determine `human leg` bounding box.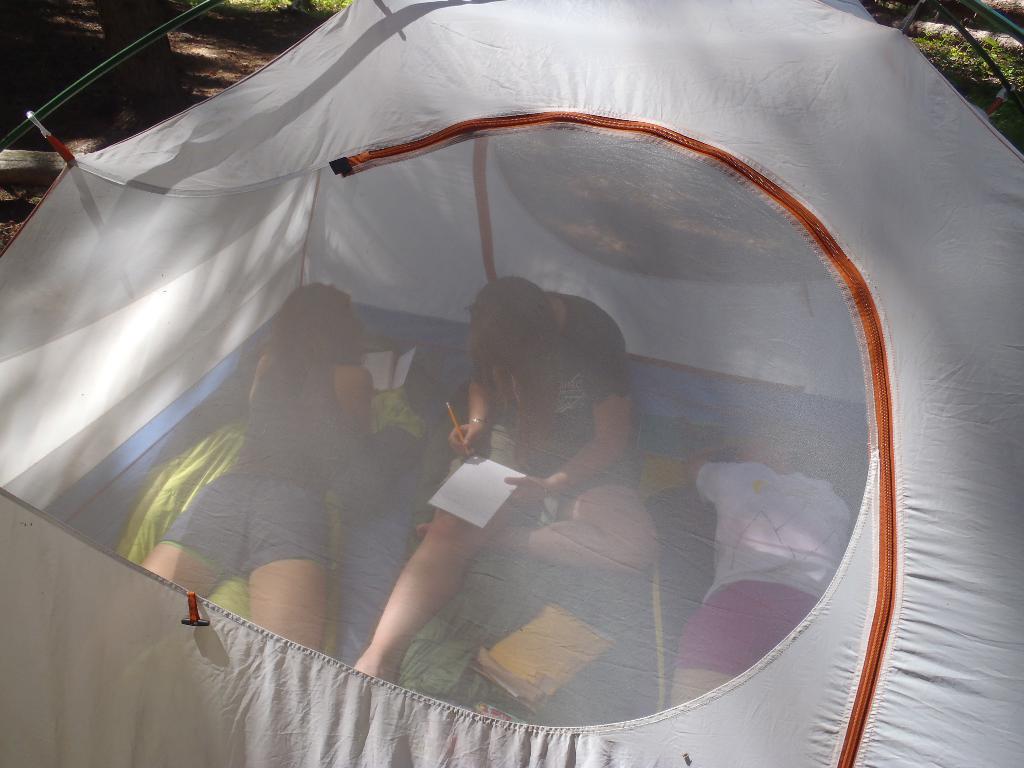
Determined: BBox(418, 476, 656, 573).
